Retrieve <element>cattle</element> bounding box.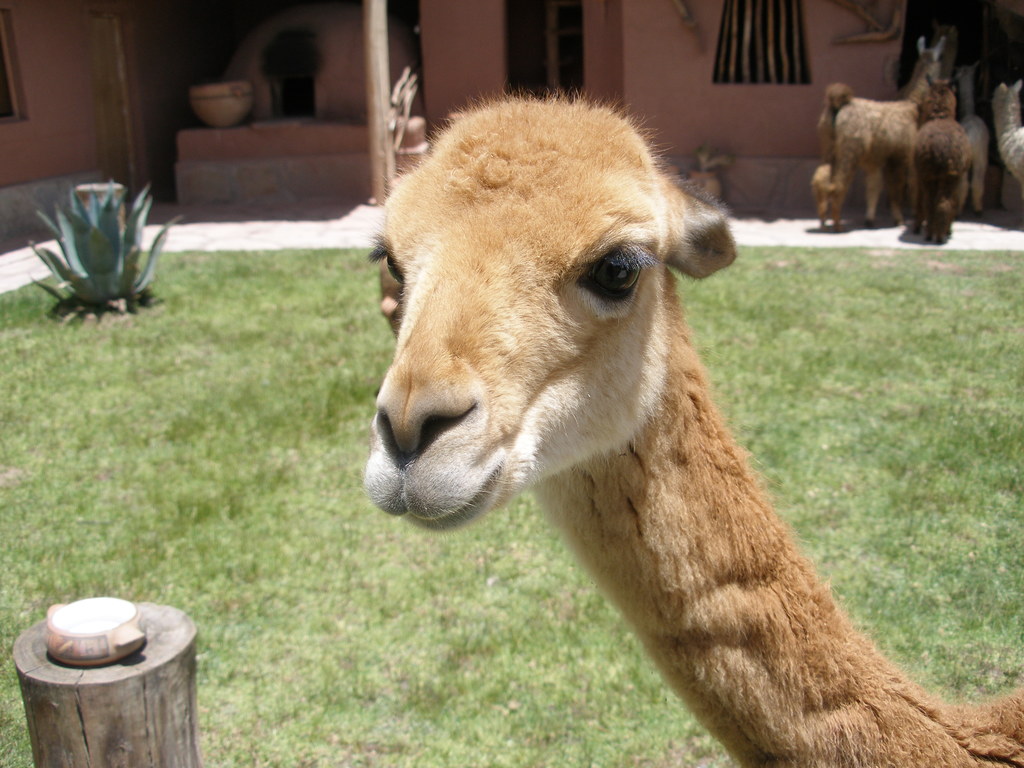
Bounding box: x1=808, y1=36, x2=948, y2=232.
